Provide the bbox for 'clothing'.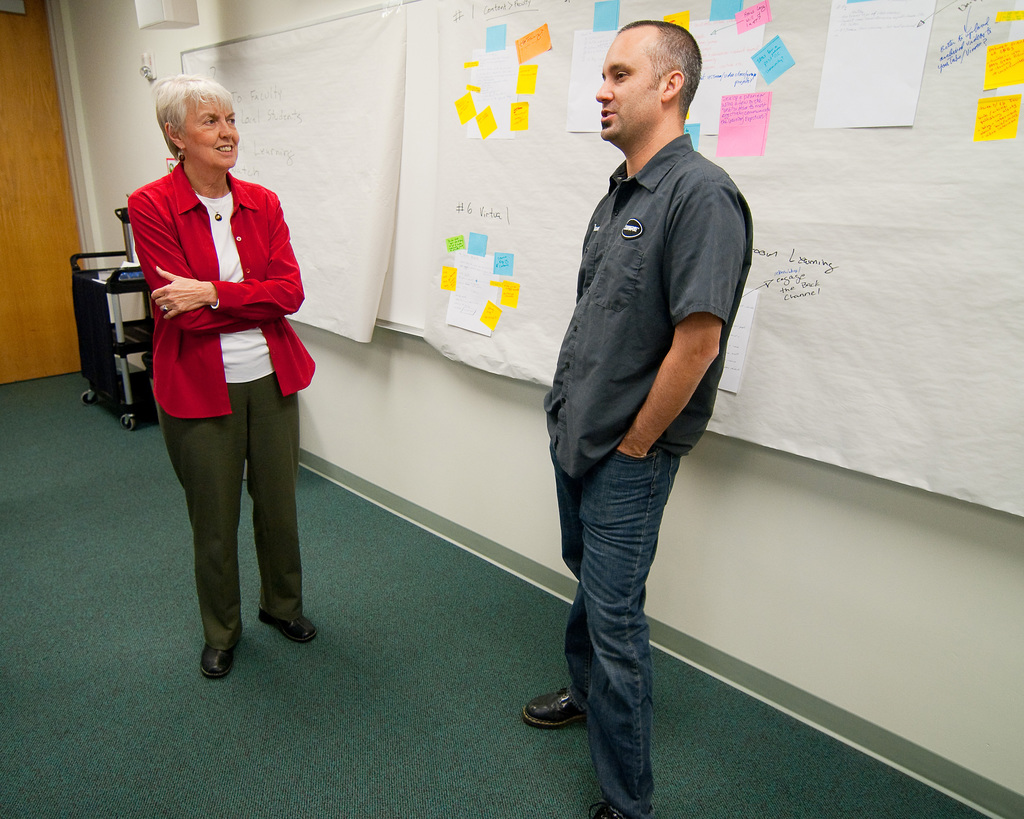
[536,138,759,470].
